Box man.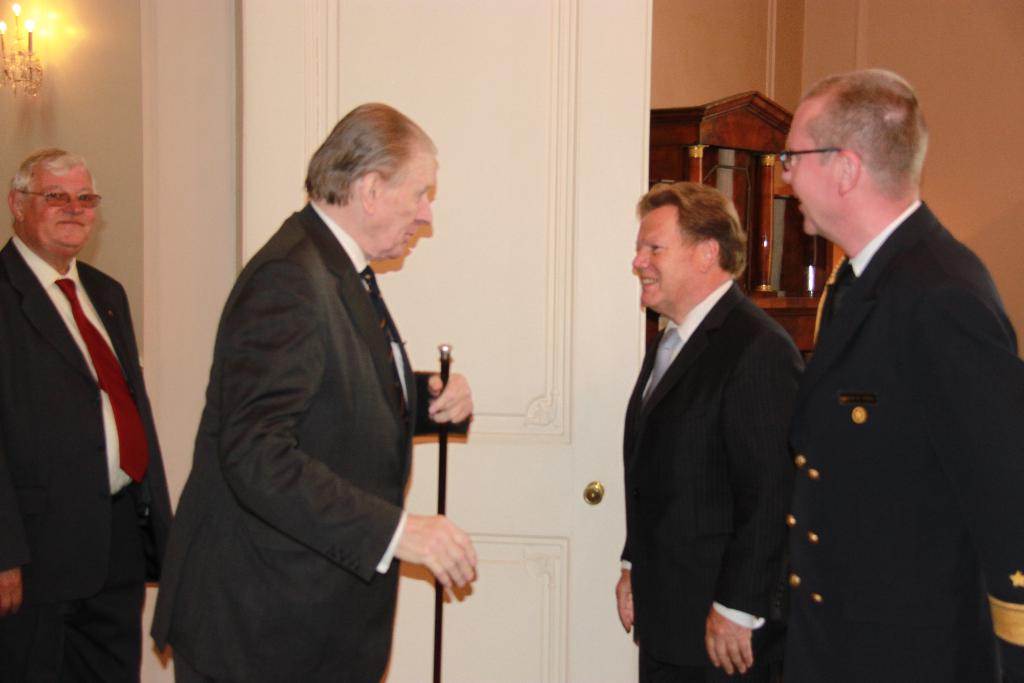
<region>0, 146, 177, 682</region>.
